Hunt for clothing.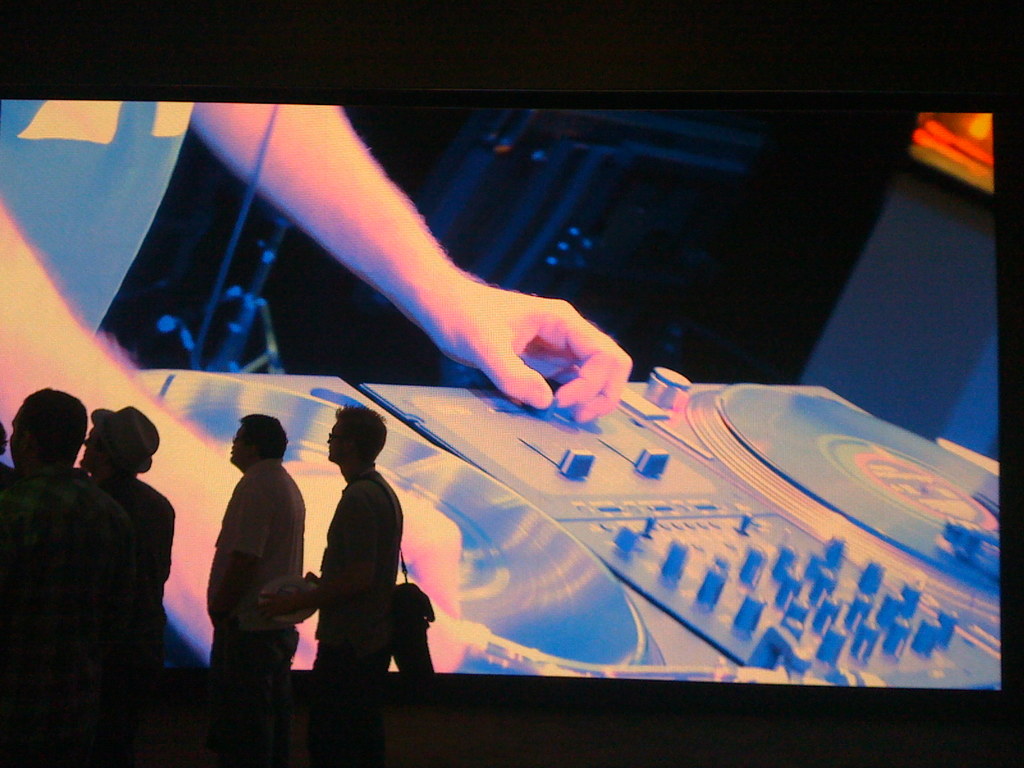
Hunted down at [x1=315, y1=484, x2=390, y2=691].
